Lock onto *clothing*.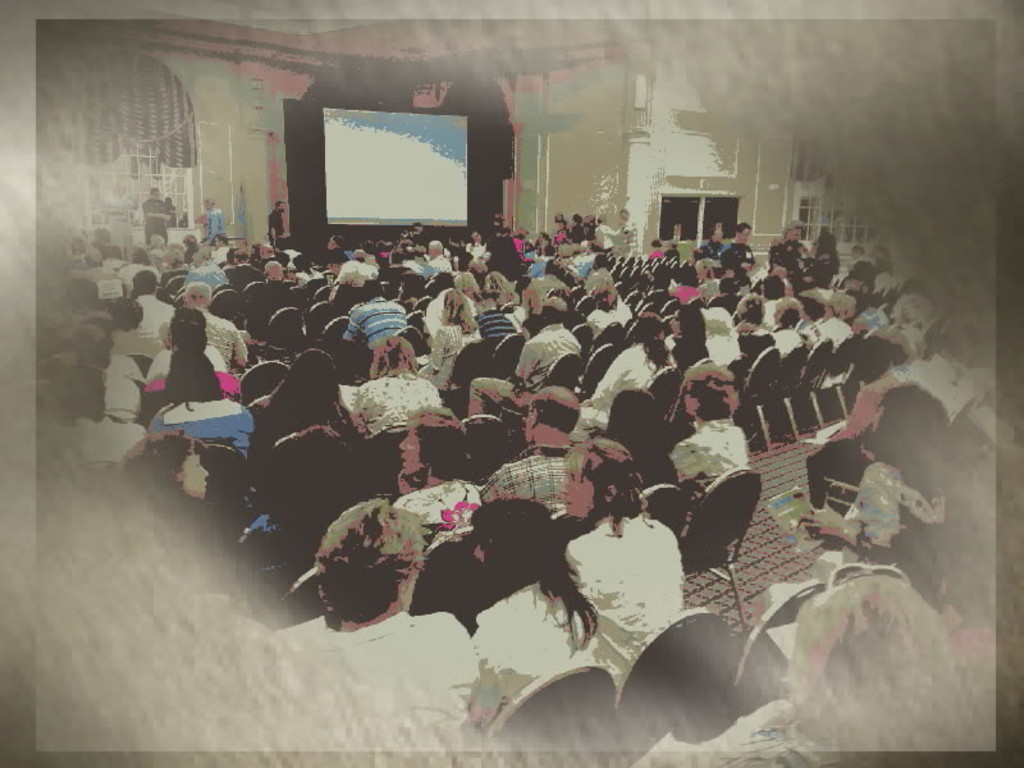
Locked: BBox(152, 384, 270, 458).
